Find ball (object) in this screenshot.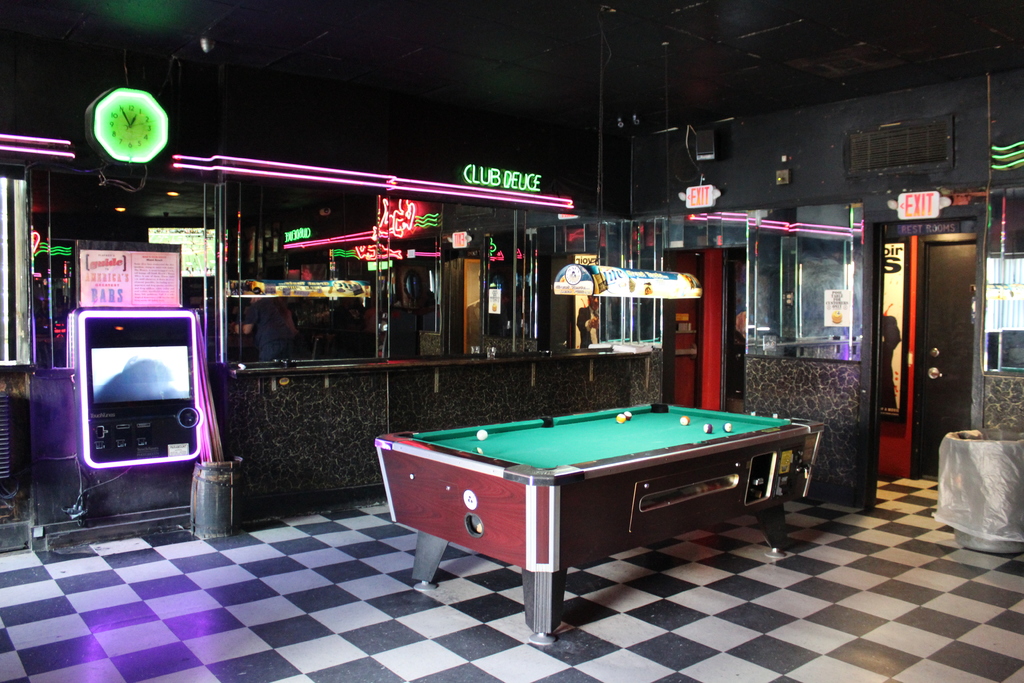
The bounding box for ball (object) is box=[678, 415, 692, 425].
